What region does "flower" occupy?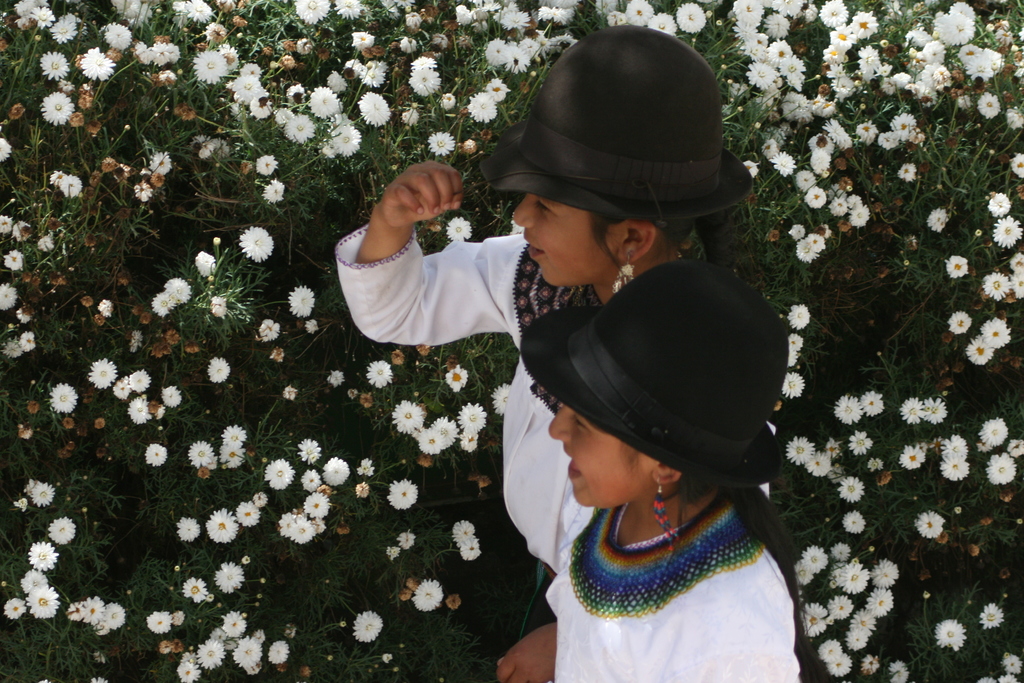
176,516,202,542.
